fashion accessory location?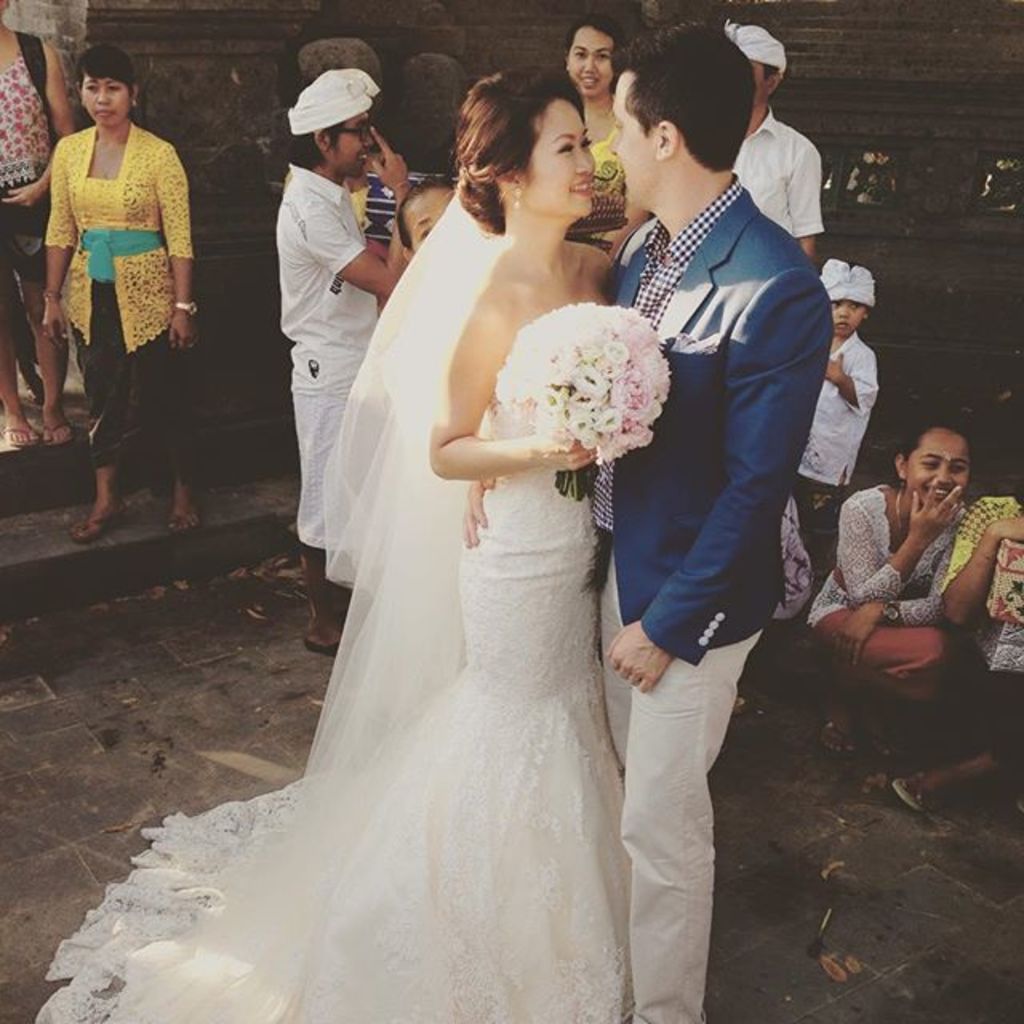
{"left": 0, "top": 426, "right": 35, "bottom": 443}
